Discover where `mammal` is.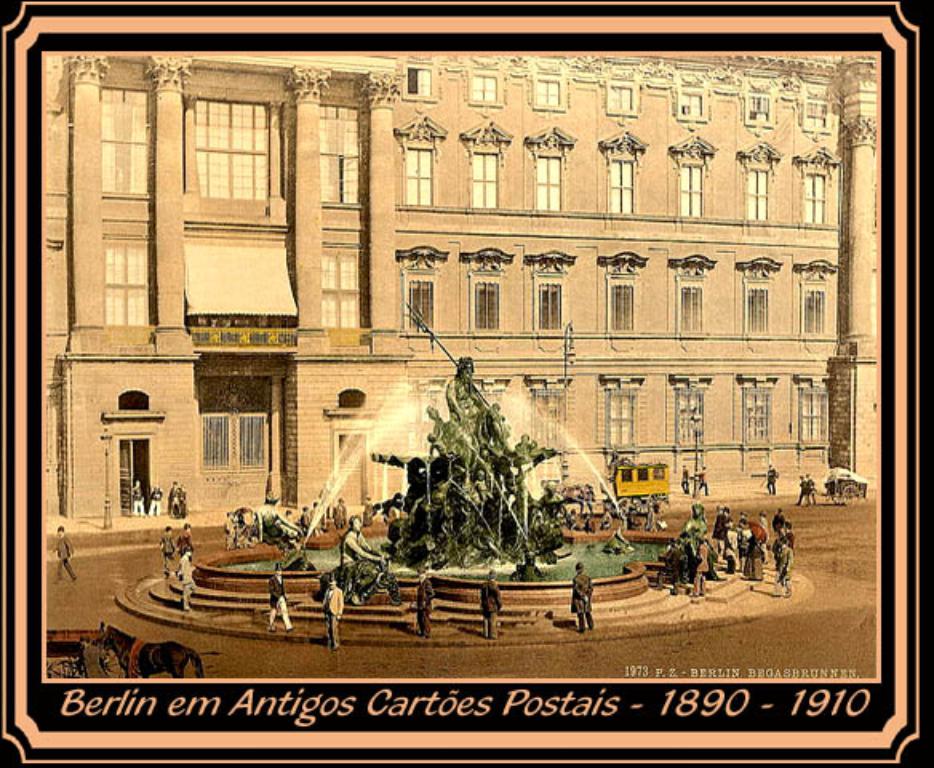
Discovered at 337, 494, 345, 528.
